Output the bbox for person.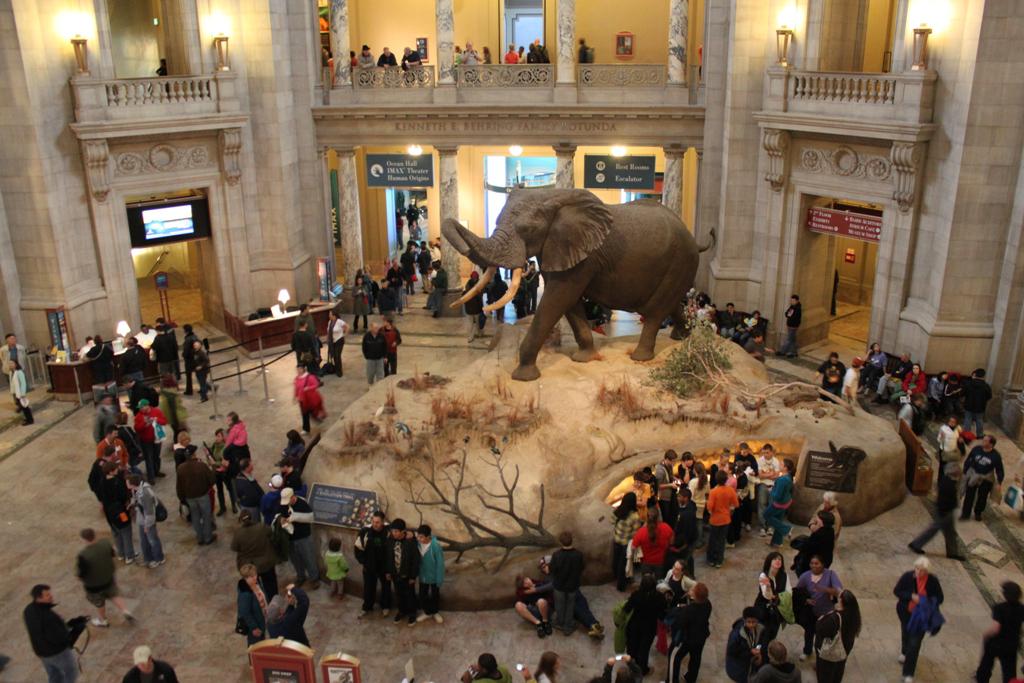
(23,580,97,679).
